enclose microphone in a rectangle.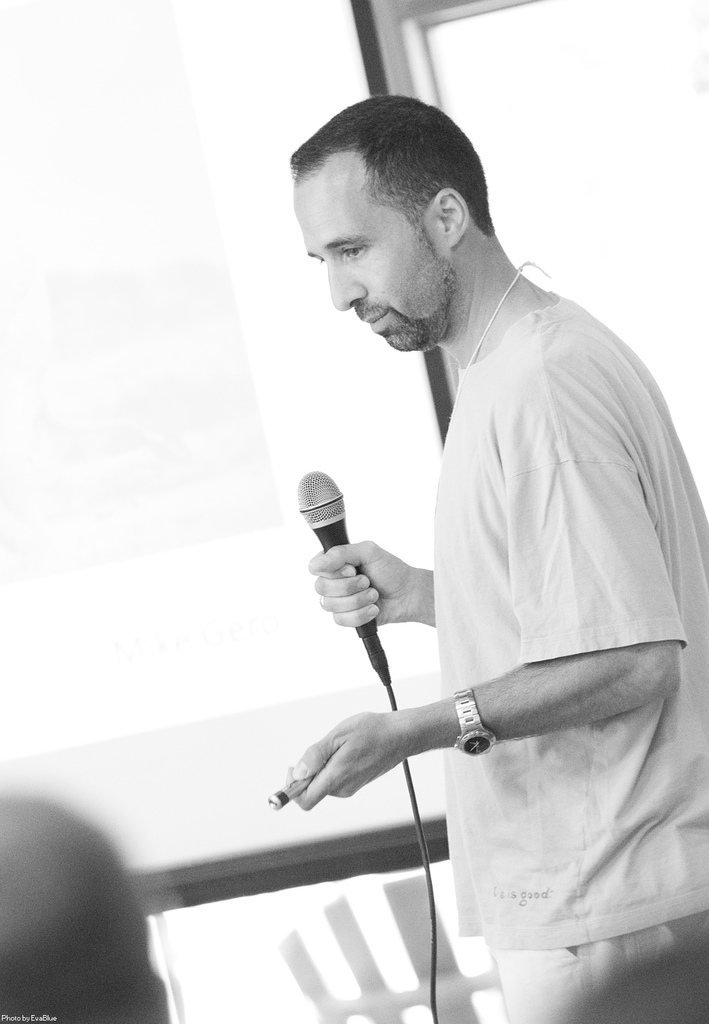
locate(283, 464, 394, 609).
